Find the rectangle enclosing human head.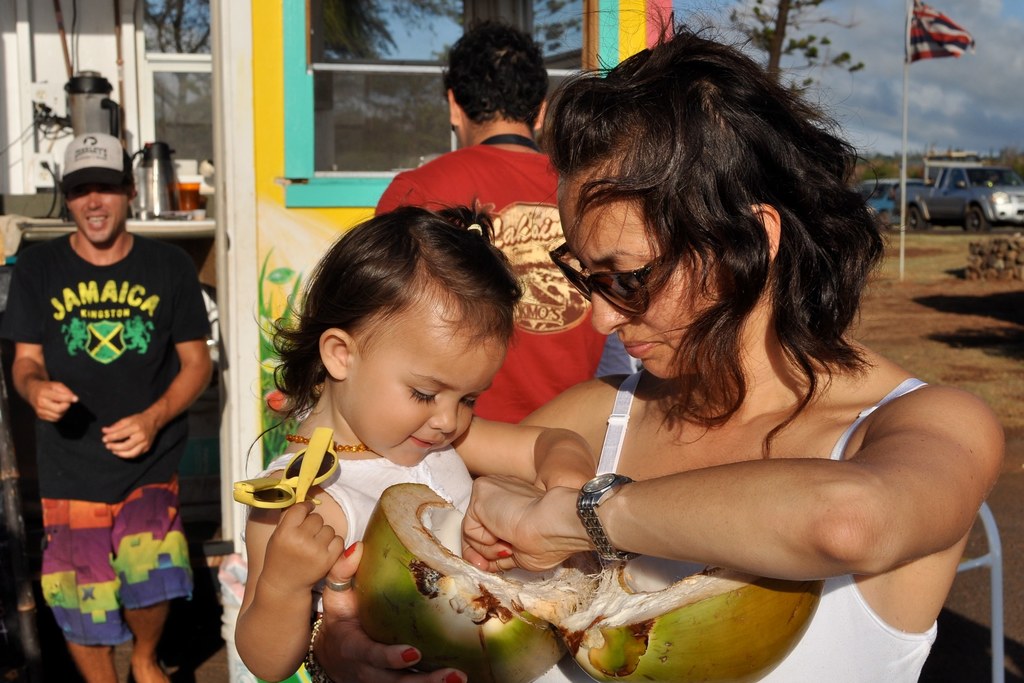
Rect(452, 21, 547, 134).
